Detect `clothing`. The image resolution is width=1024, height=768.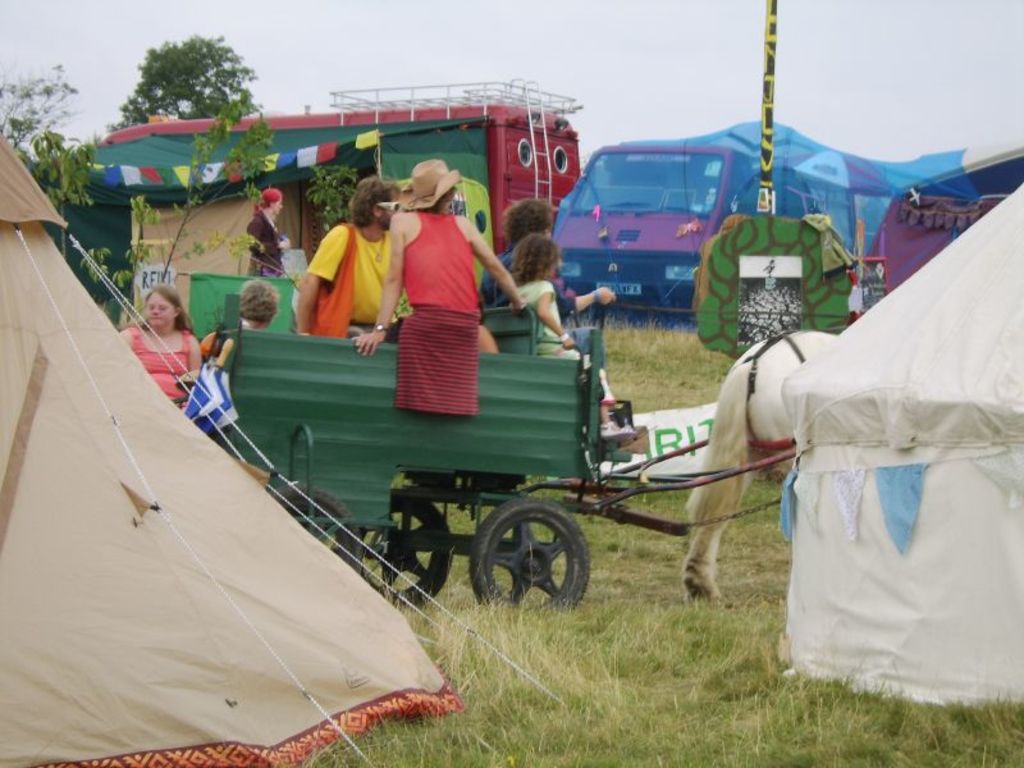
l=128, t=316, r=200, b=411.
